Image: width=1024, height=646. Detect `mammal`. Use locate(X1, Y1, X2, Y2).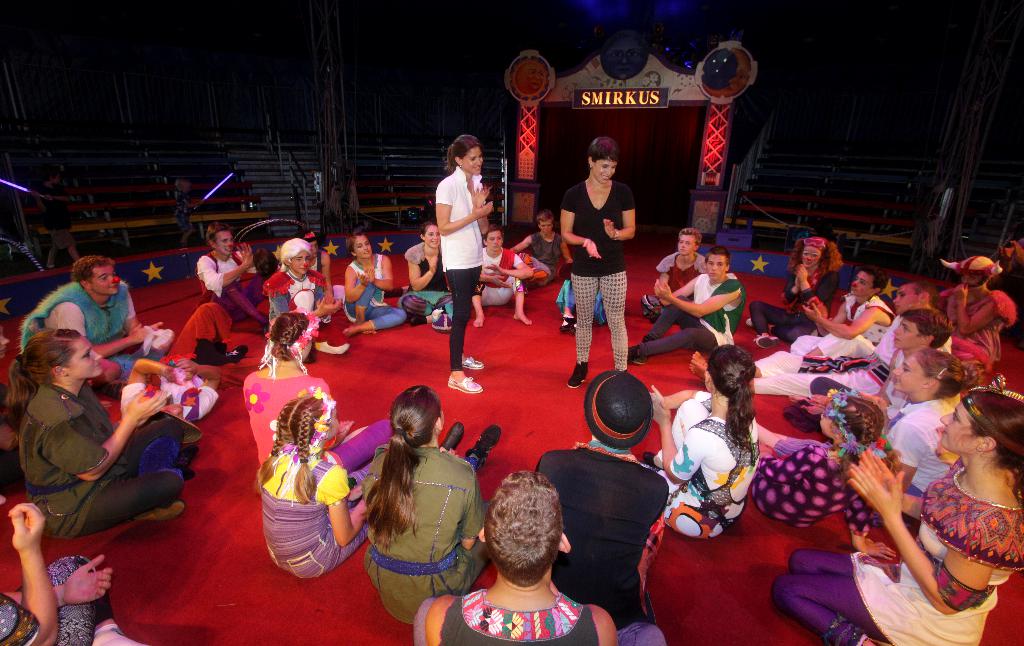
locate(769, 373, 1023, 645).
